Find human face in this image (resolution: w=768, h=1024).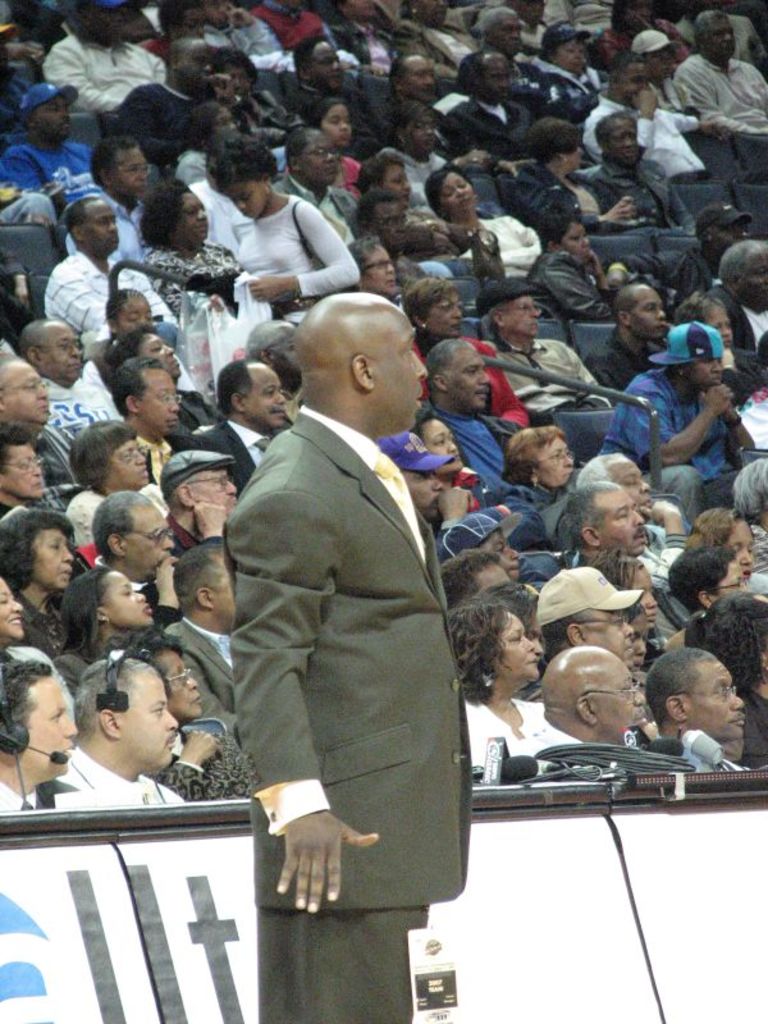
{"left": 403, "top": 60, "right": 434, "bottom": 93}.
